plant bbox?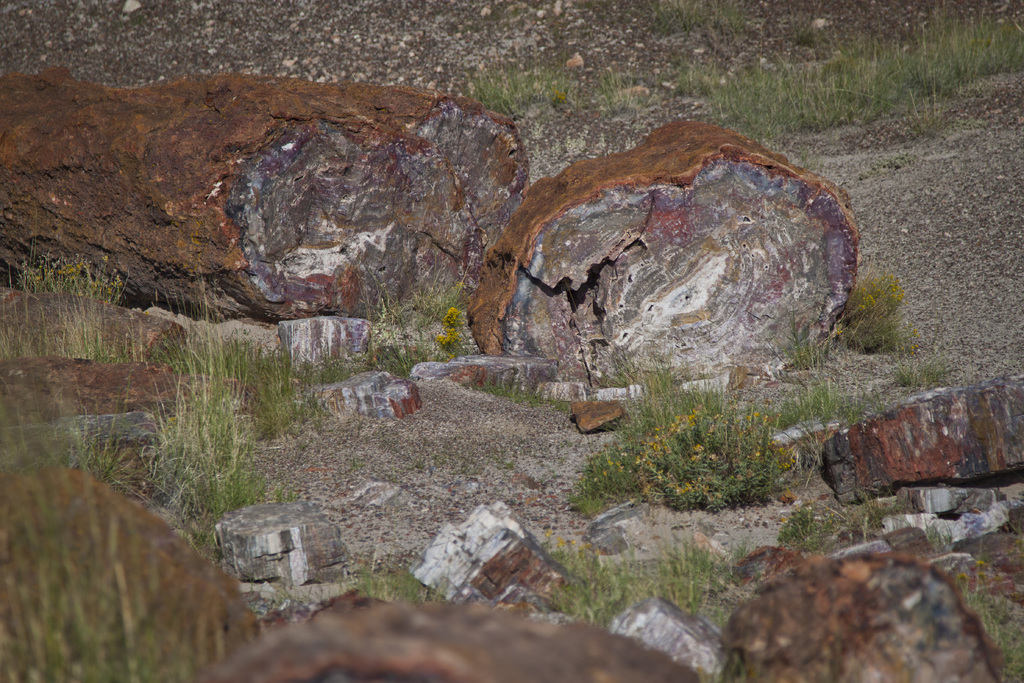
[x1=648, y1=0, x2=746, y2=38]
